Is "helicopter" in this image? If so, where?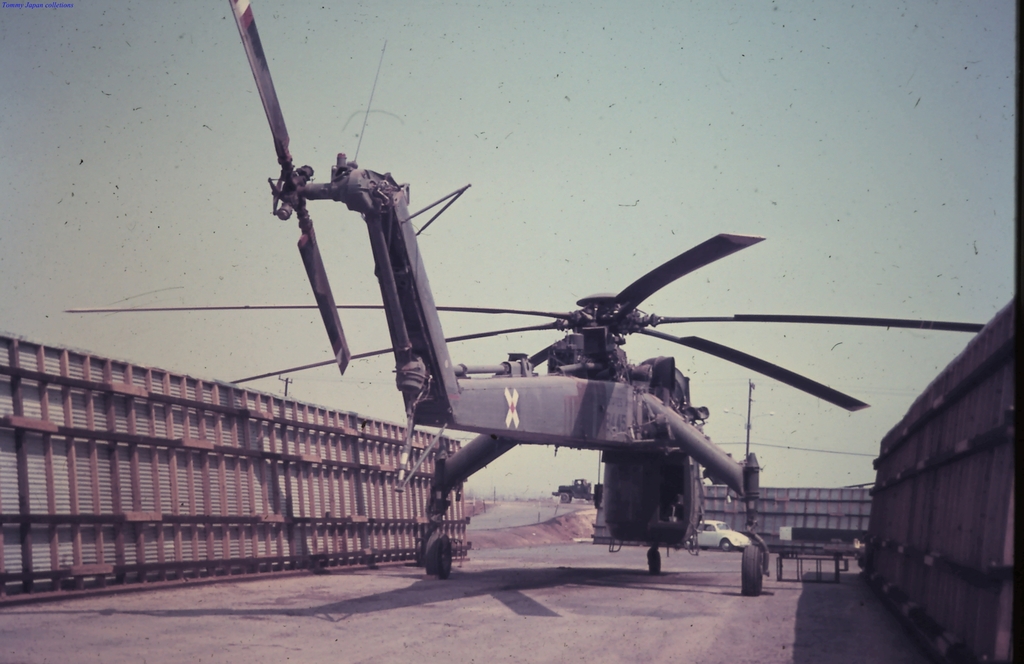
Yes, at region(63, 0, 990, 593).
